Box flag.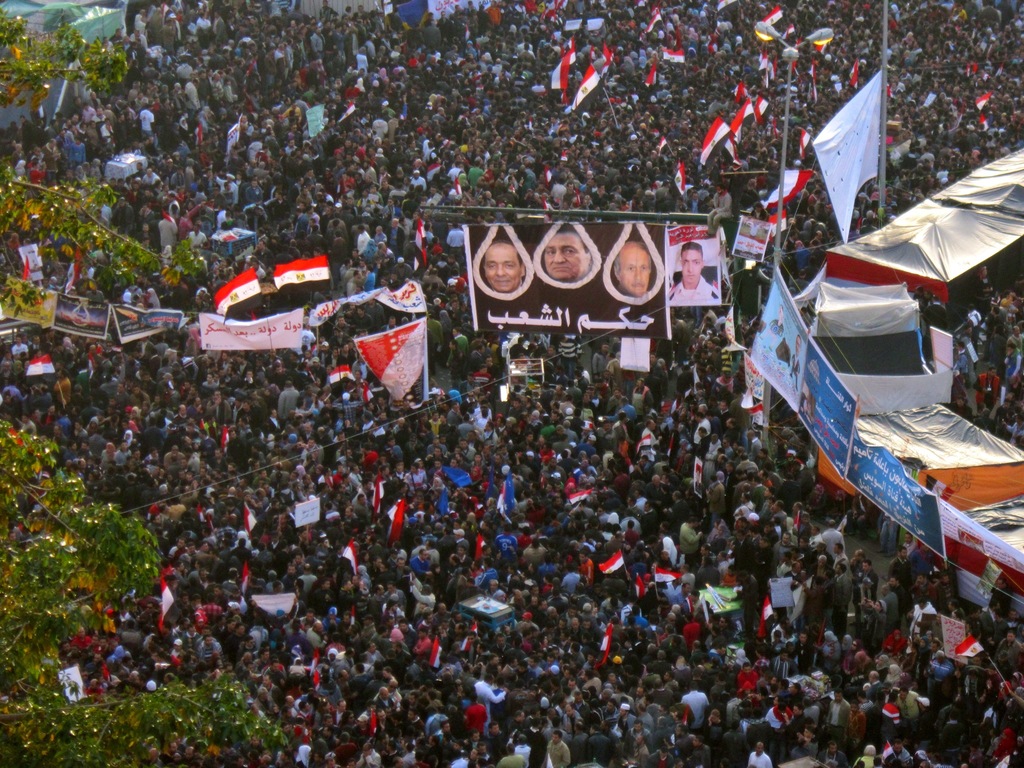
<bbox>811, 43, 832, 56</bbox>.
